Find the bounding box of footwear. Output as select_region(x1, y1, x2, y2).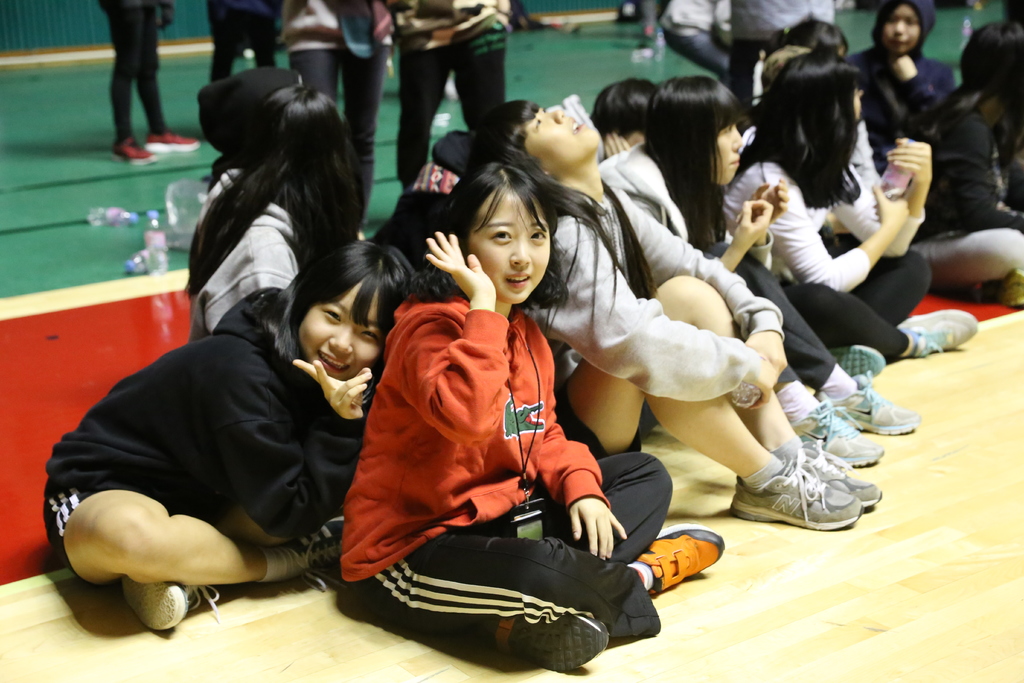
select_region(989, 267, 1023, 306).
